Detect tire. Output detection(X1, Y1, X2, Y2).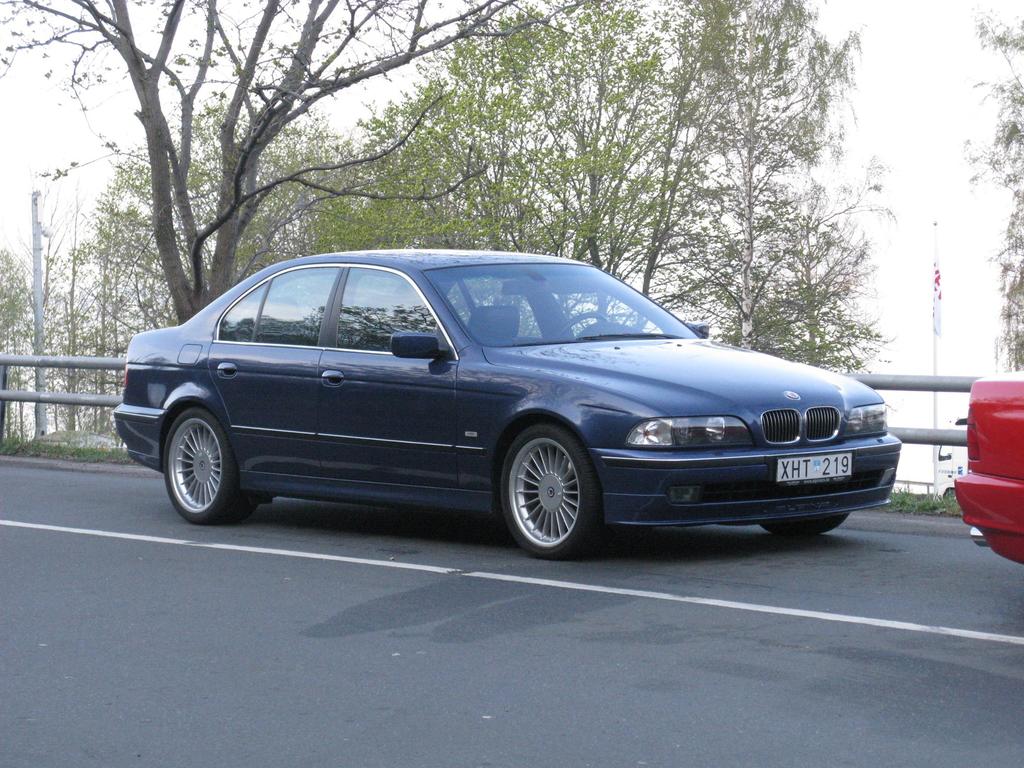
detection(761, 513, 851, 540).
